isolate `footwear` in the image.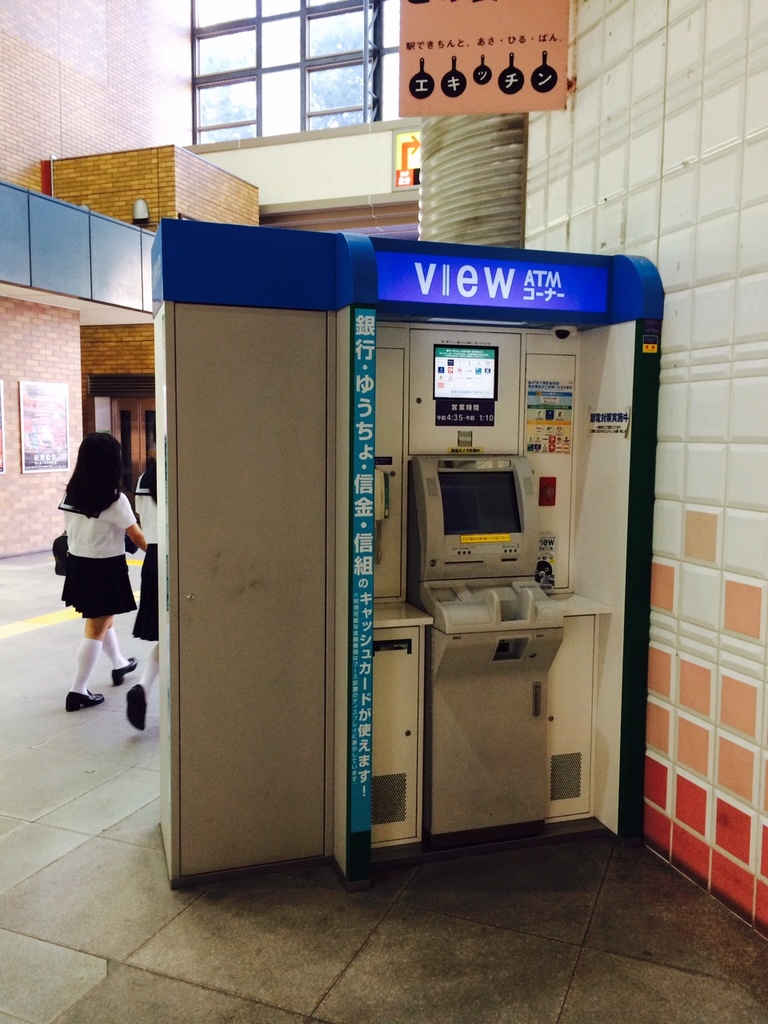
Isolated region: region(63, 689, 106, 710).
